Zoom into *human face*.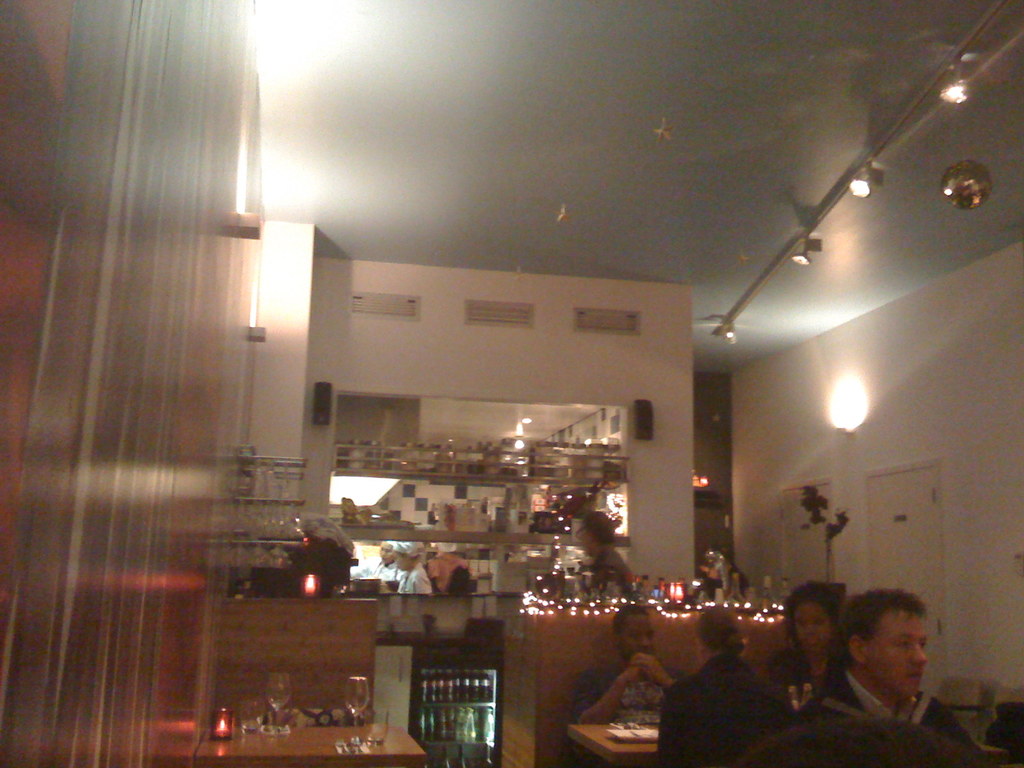
Zoom target: 801, 601, 833, 653.
